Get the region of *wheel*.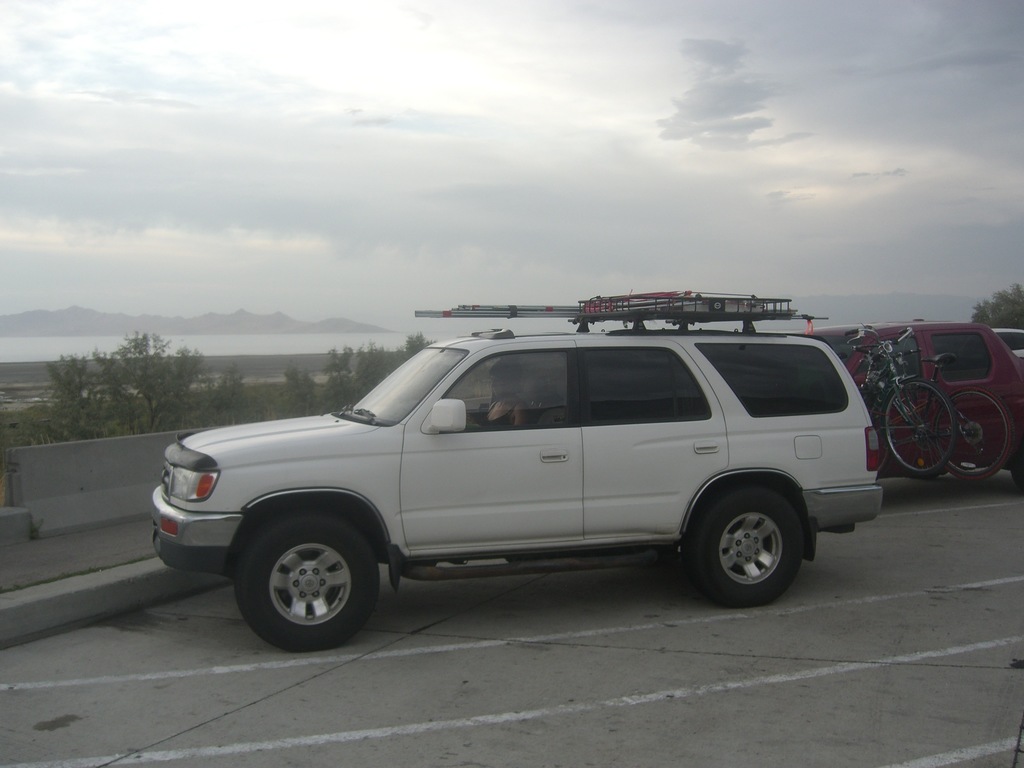
(881,379,962,479).
